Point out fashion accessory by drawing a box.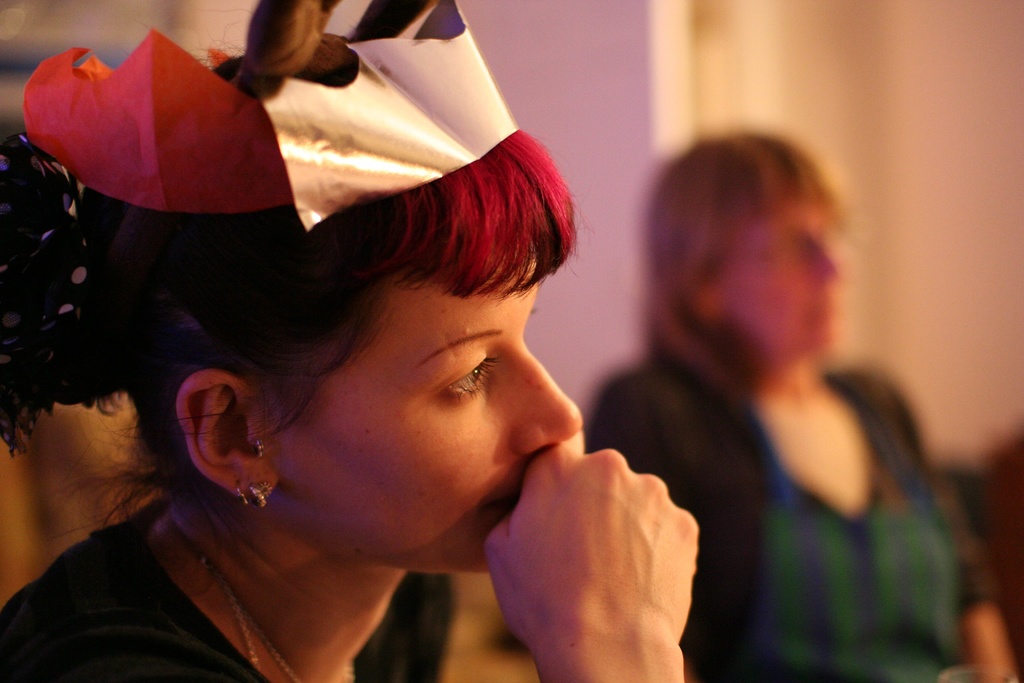
box(250, 480, 270, 506).
